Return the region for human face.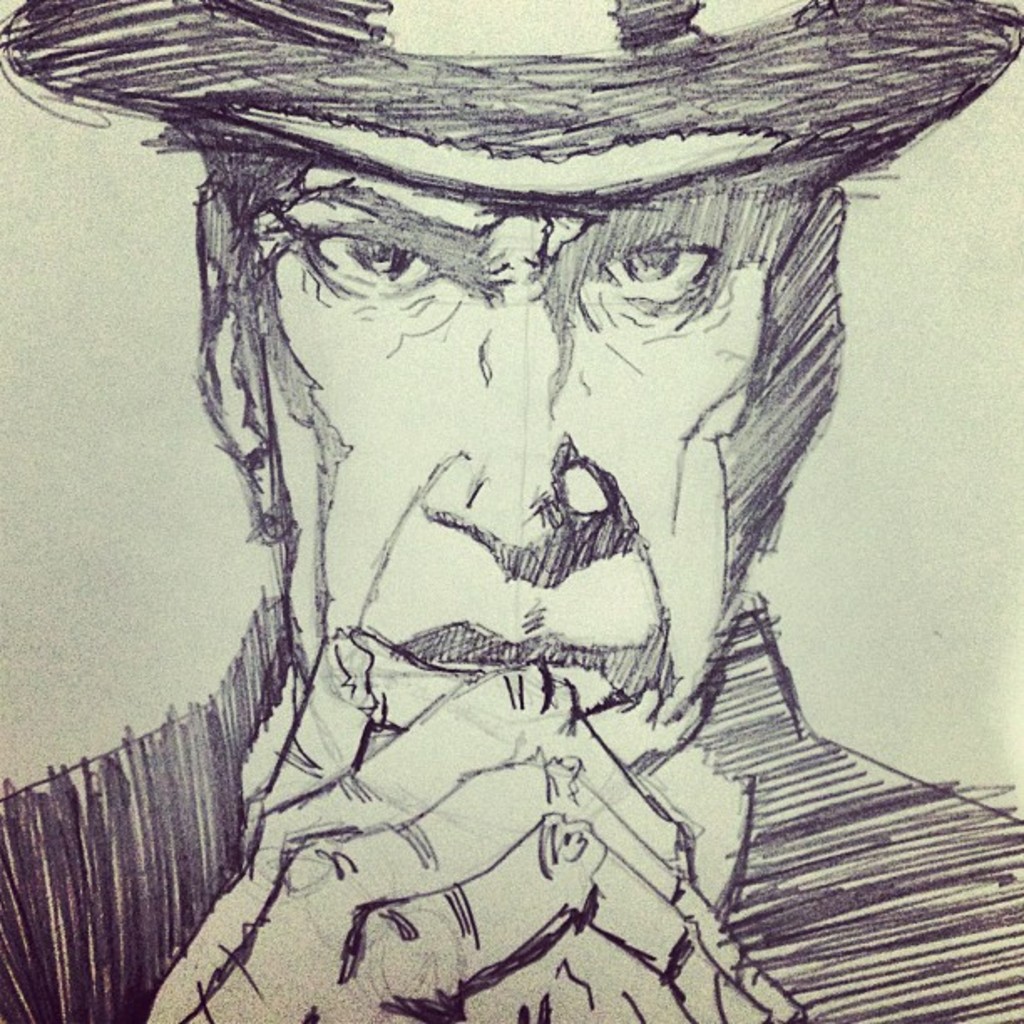
crop(244, 157, 768, 771).
